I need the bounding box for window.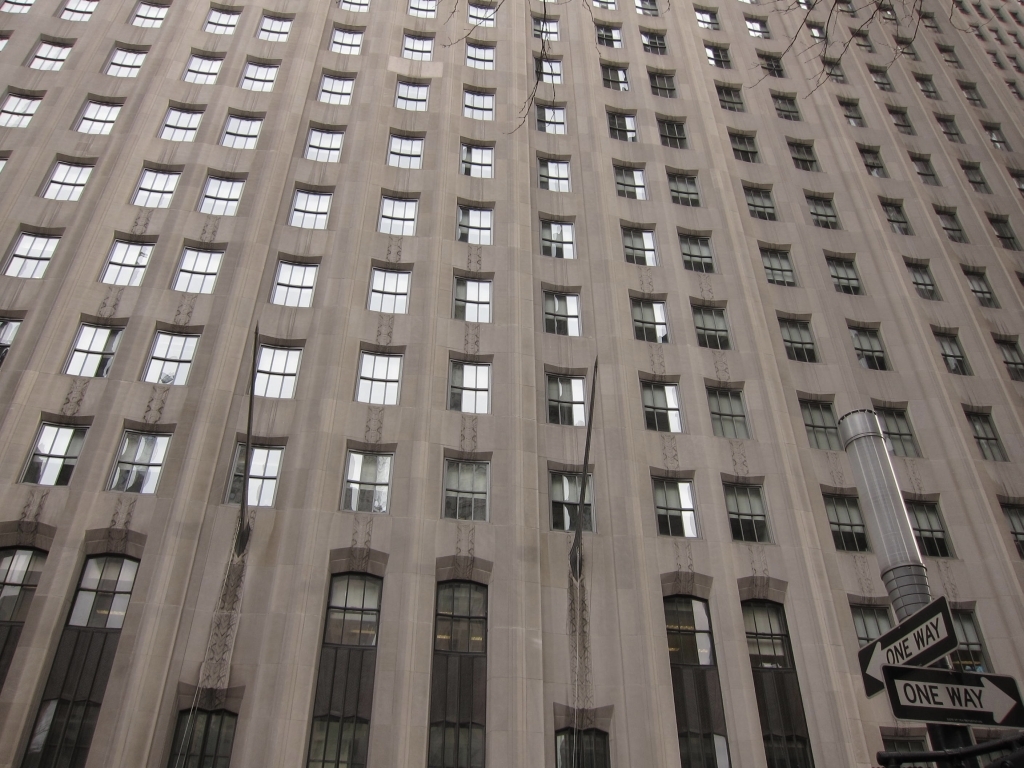
Here it is: rect(756, 52, 780, 79).
